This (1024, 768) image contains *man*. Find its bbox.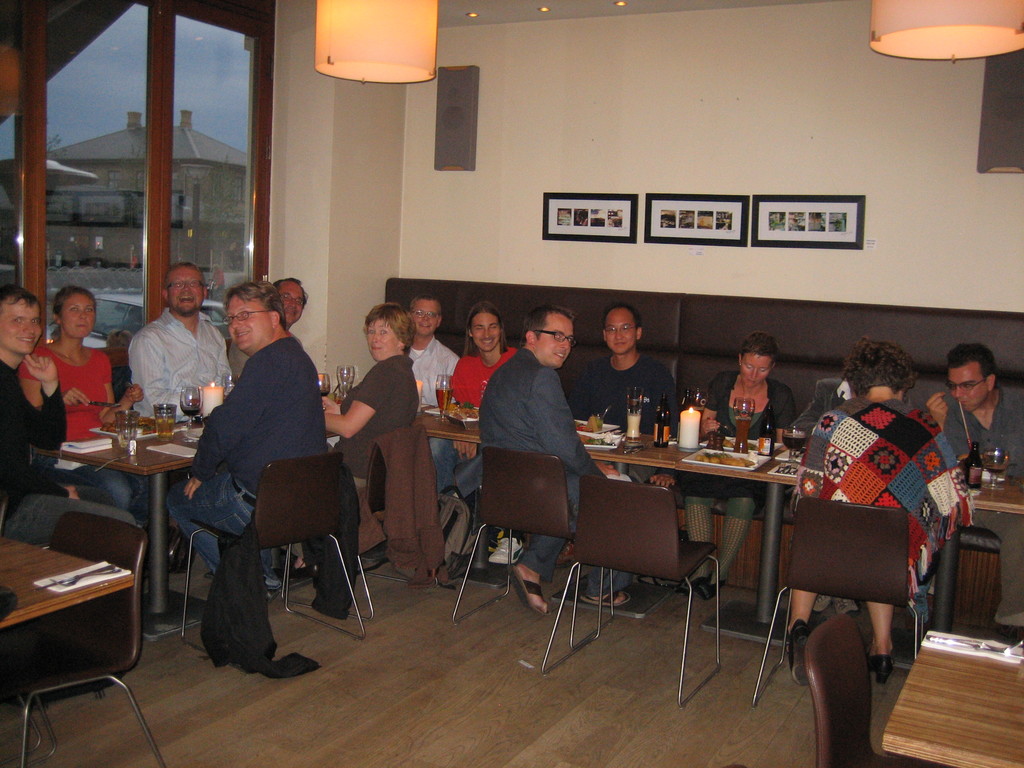
left=127, top=262, right=236, bottom=424.
